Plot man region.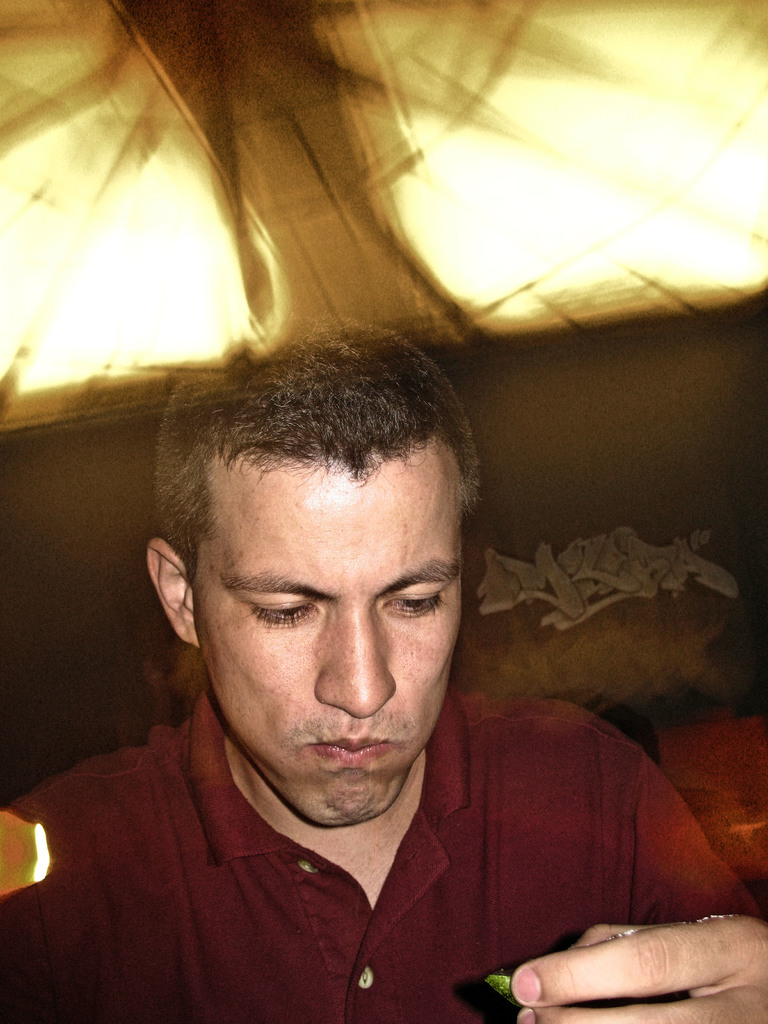
Plotted at 0:287:735:999.
